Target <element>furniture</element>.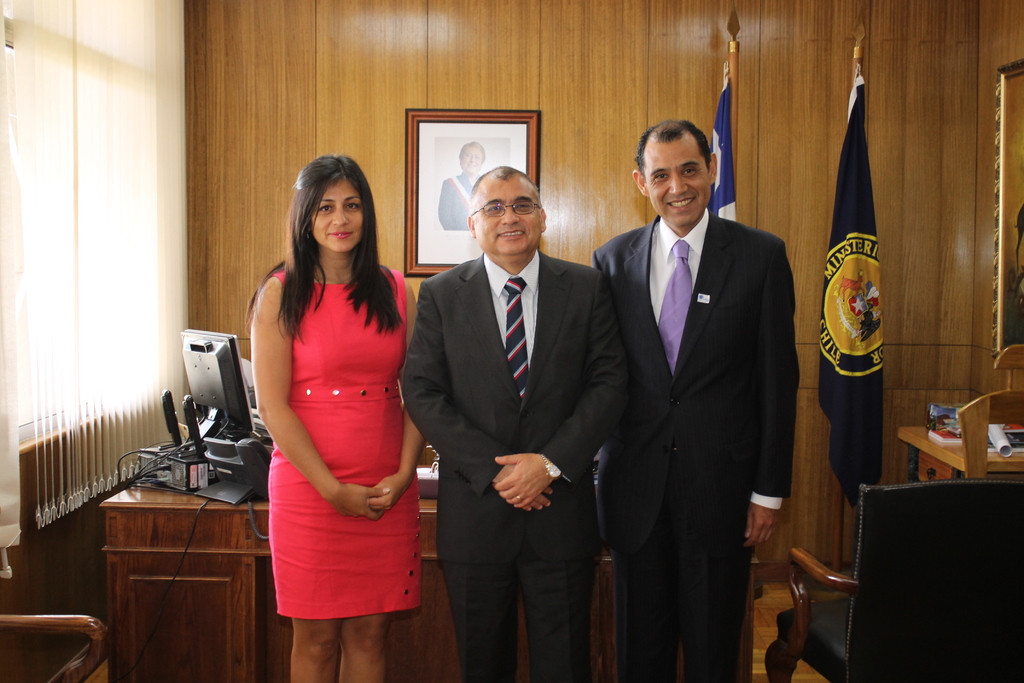
Target region: {"x1": 0, "y1": 611, "x2": 106, "y2": 682}.
